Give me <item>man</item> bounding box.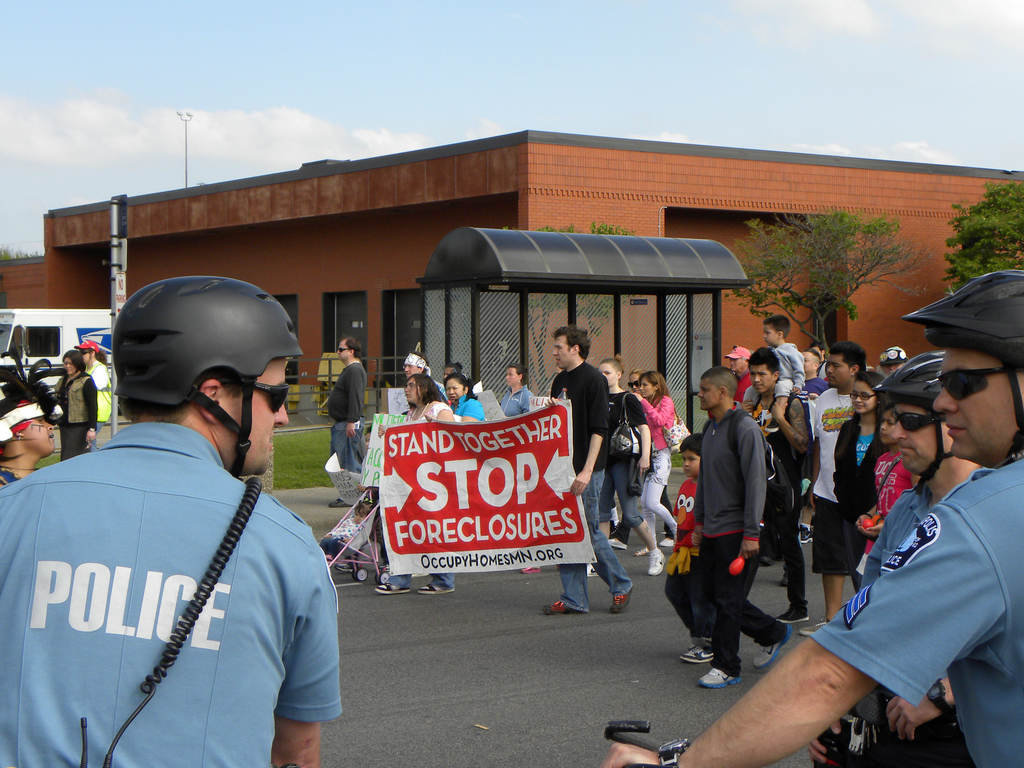
<region>325, 333, 367, 508</region>.
